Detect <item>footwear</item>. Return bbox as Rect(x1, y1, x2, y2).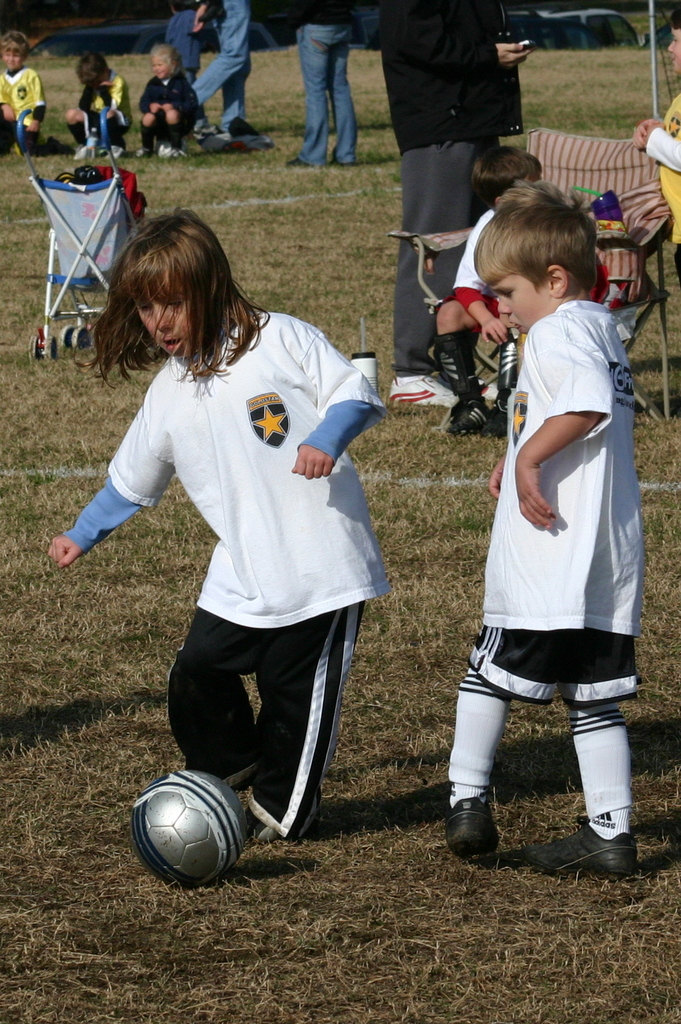
Rect(248, 807, 283, 847).
